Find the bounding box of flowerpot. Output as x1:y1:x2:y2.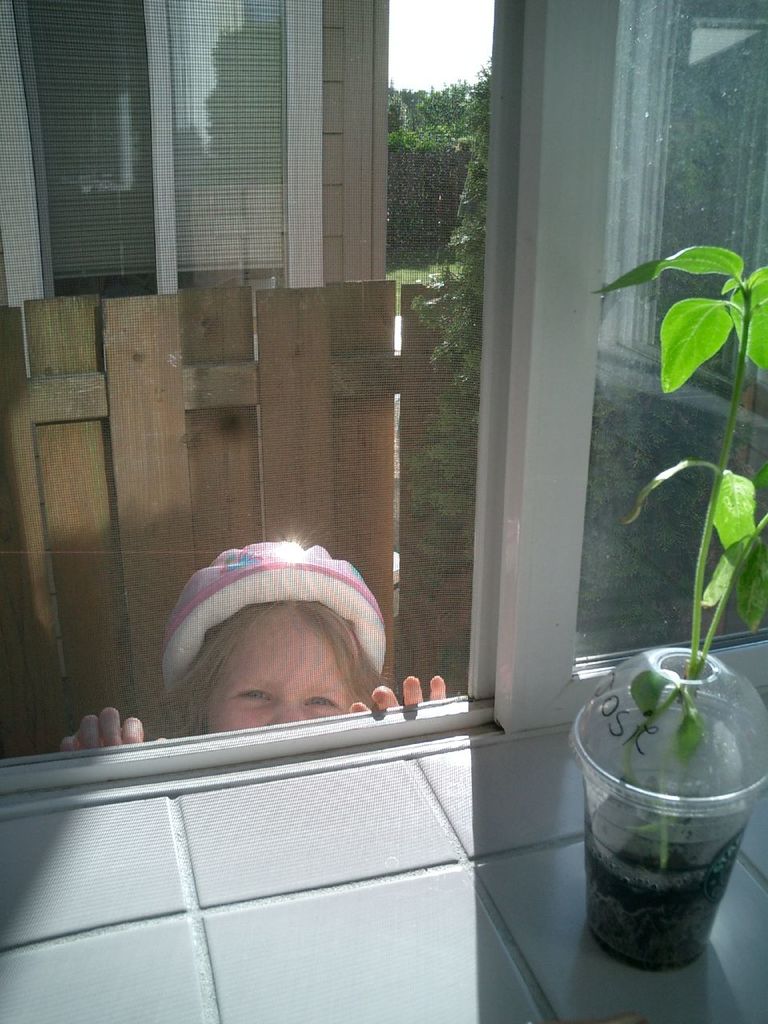
600:686:762:991.
